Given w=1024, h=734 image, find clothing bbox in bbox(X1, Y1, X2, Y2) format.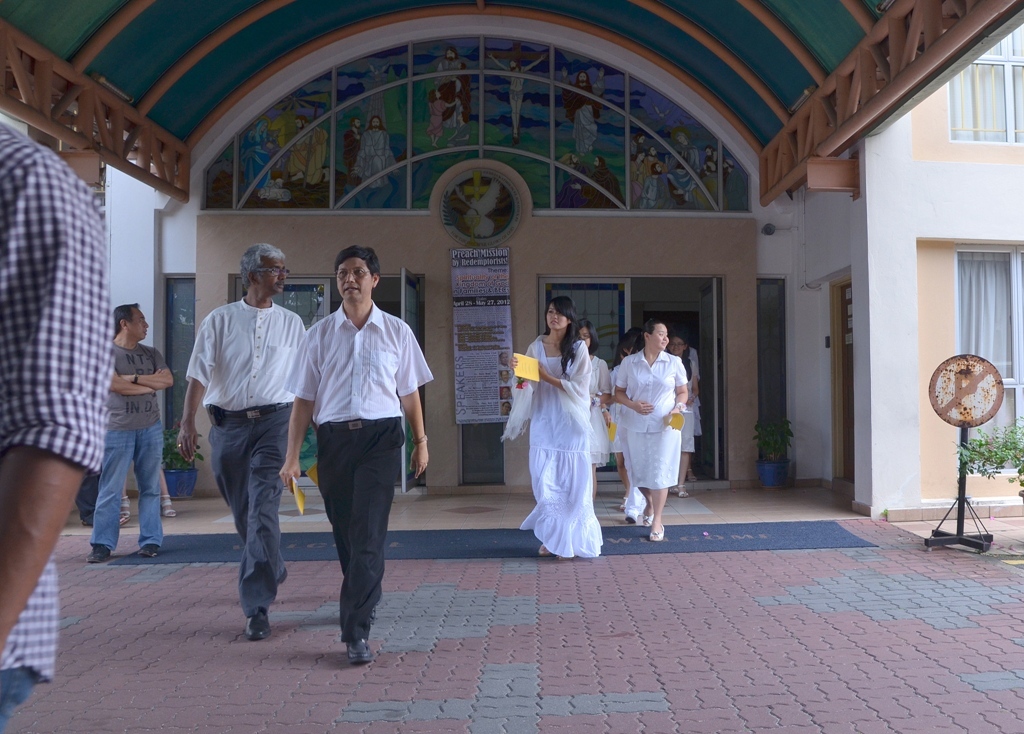
bbox(260, 137, 294, 183).
